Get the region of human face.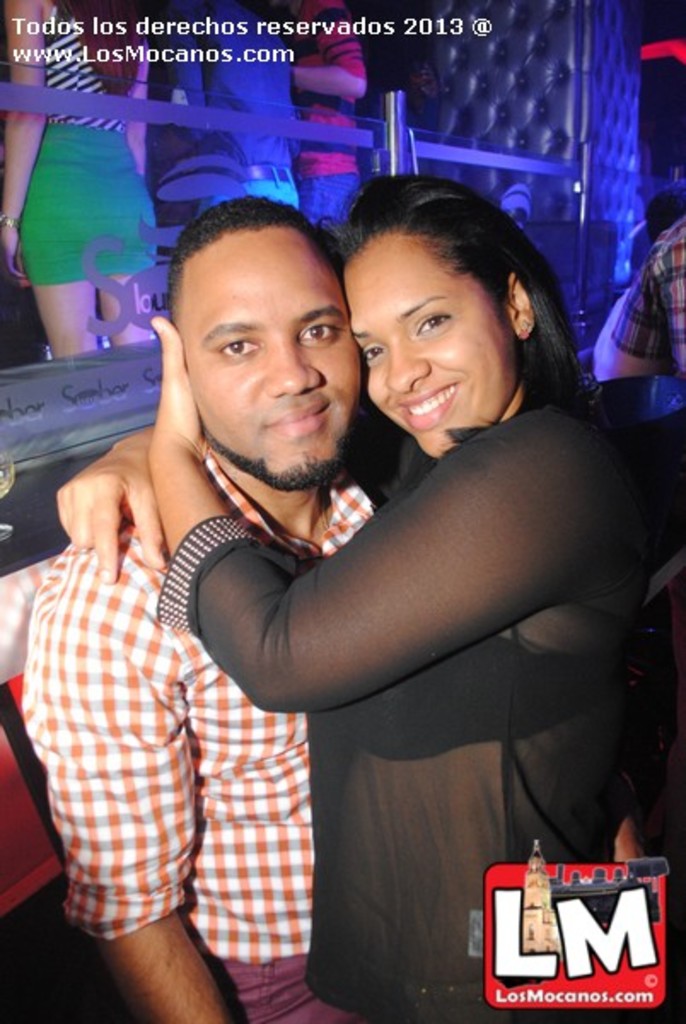
BBox(343, 239, 512, 457).
